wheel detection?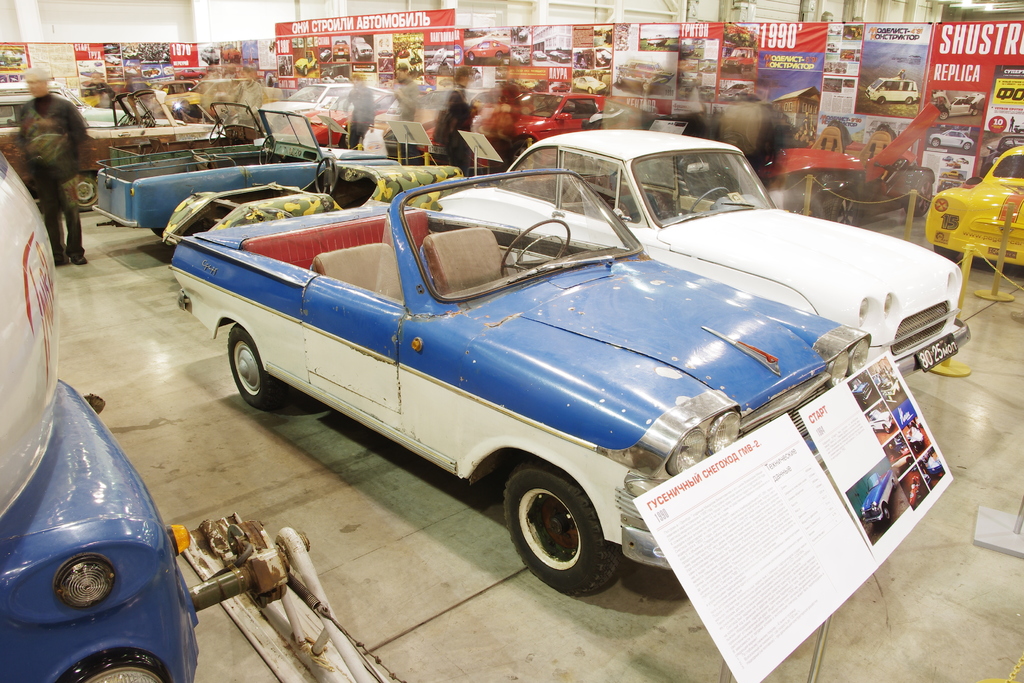
315:155:339:195
